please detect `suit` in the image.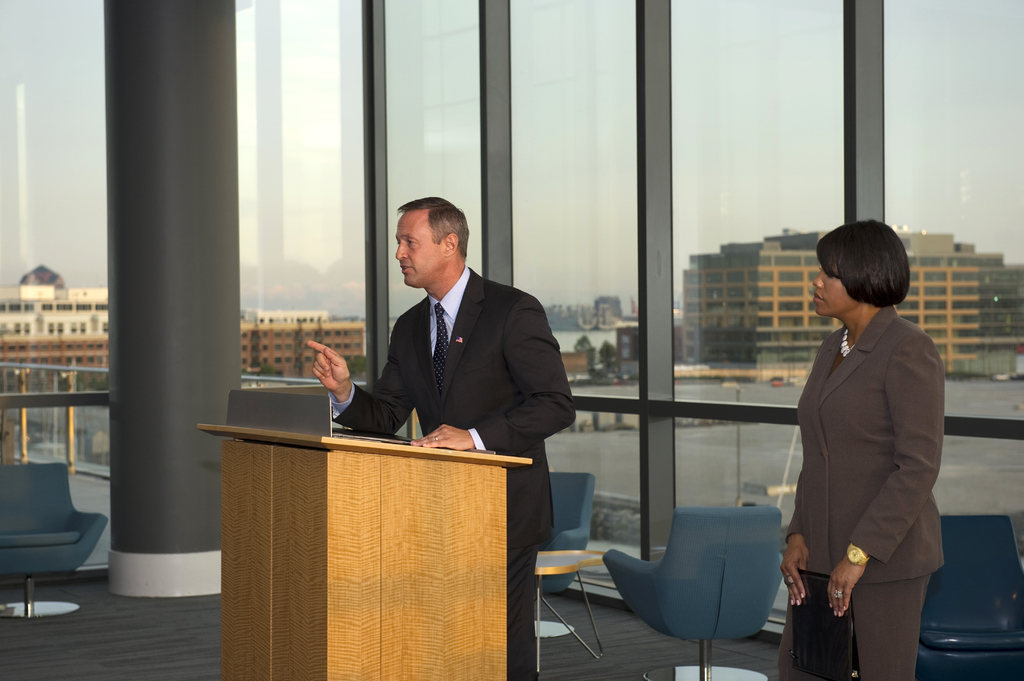
region(776, 296, 966, 680).
